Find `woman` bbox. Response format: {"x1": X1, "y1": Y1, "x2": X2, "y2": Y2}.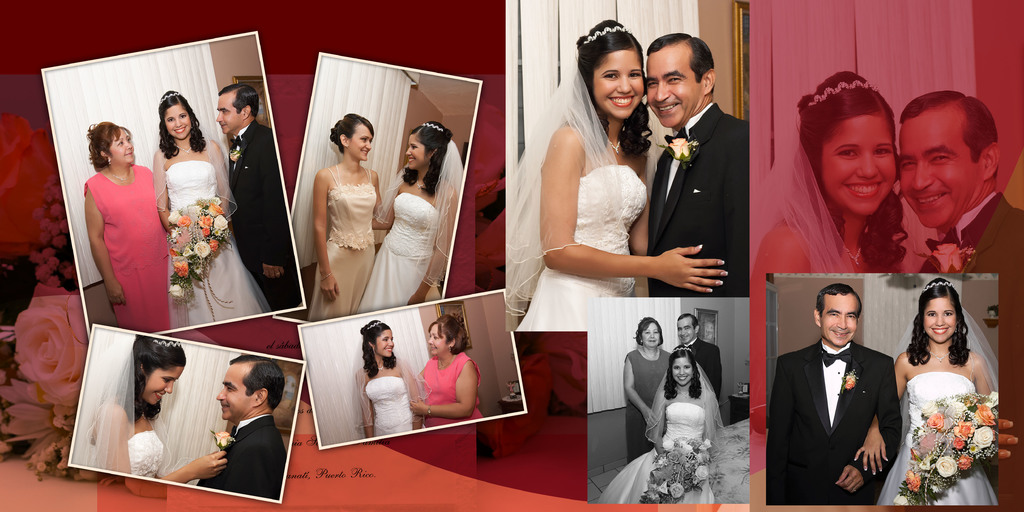
{"x1": 150, "y1": 88, "x2": 273, "y2": 316}.
